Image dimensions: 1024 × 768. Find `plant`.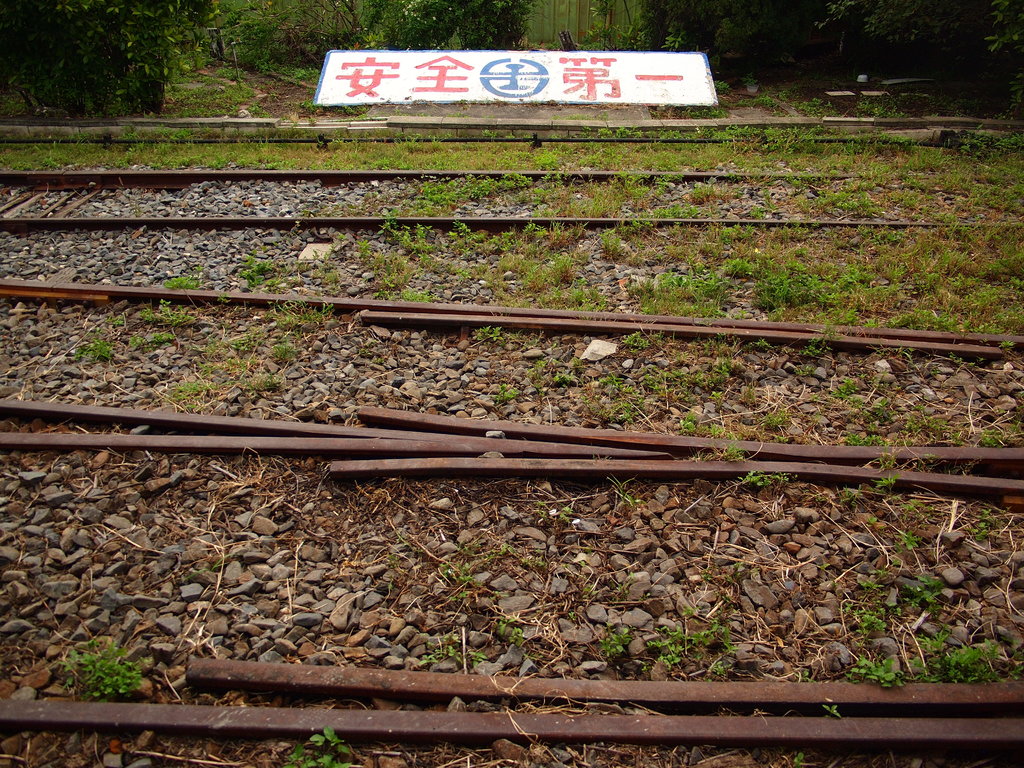
[left=845, top=652, right=909, bottom=691].
